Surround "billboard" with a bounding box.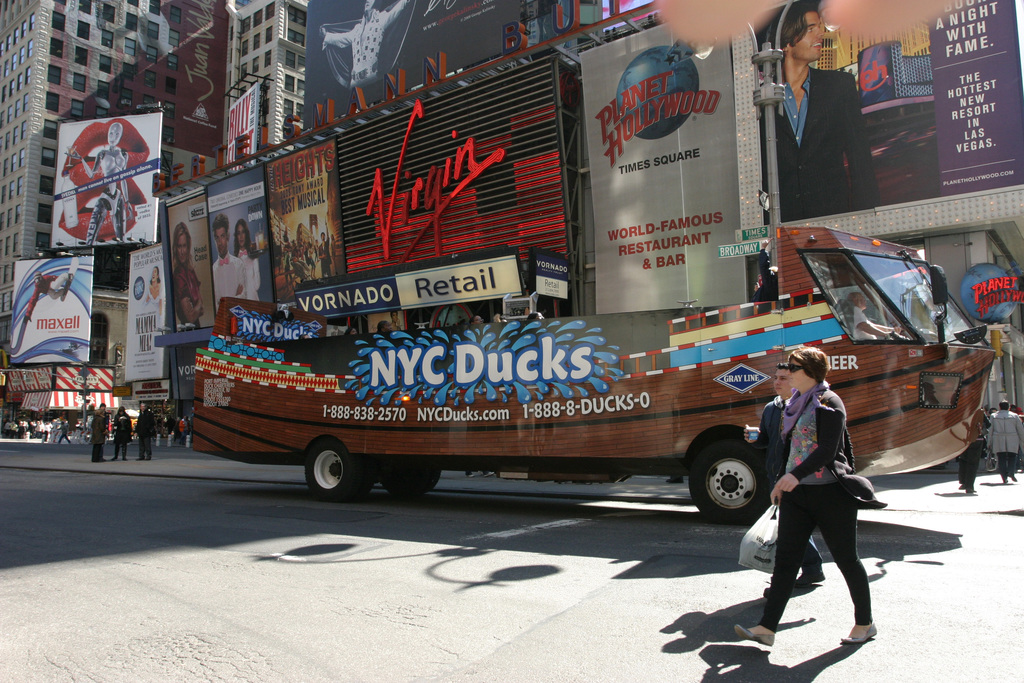
Rect(6, 250, 92, 361).
